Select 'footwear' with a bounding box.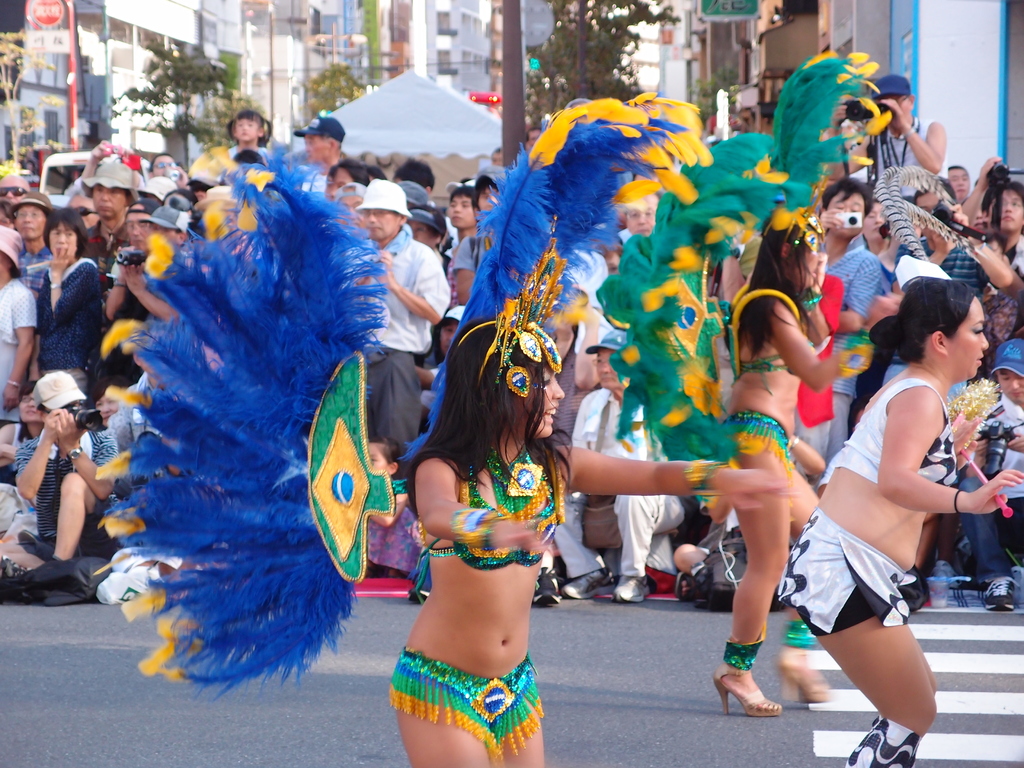
[673, 570, 697, 606].
